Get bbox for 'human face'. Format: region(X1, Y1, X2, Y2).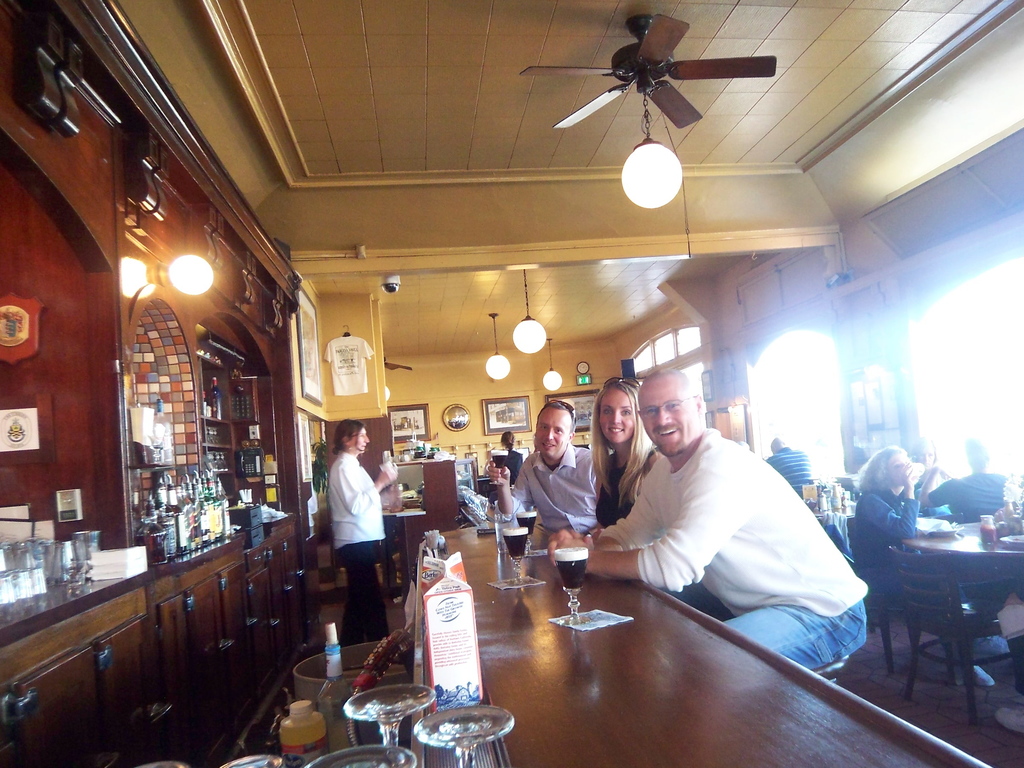
region(636, 380, 697, 459).
